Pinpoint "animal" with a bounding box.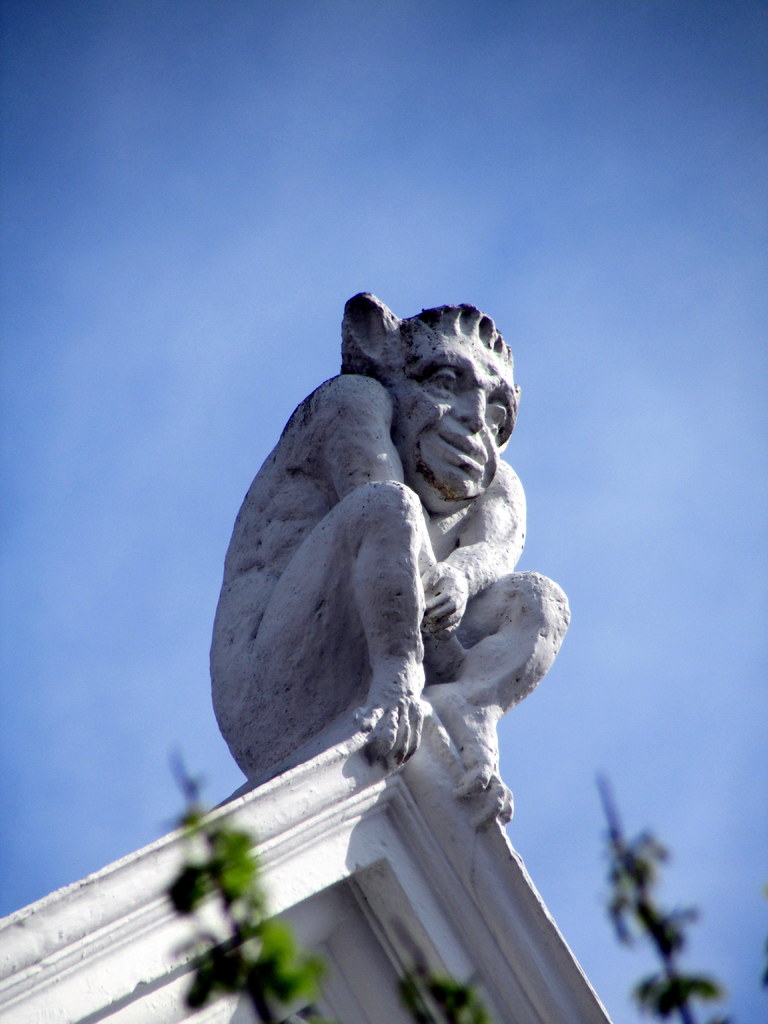
(205, 293, 572, 837).
